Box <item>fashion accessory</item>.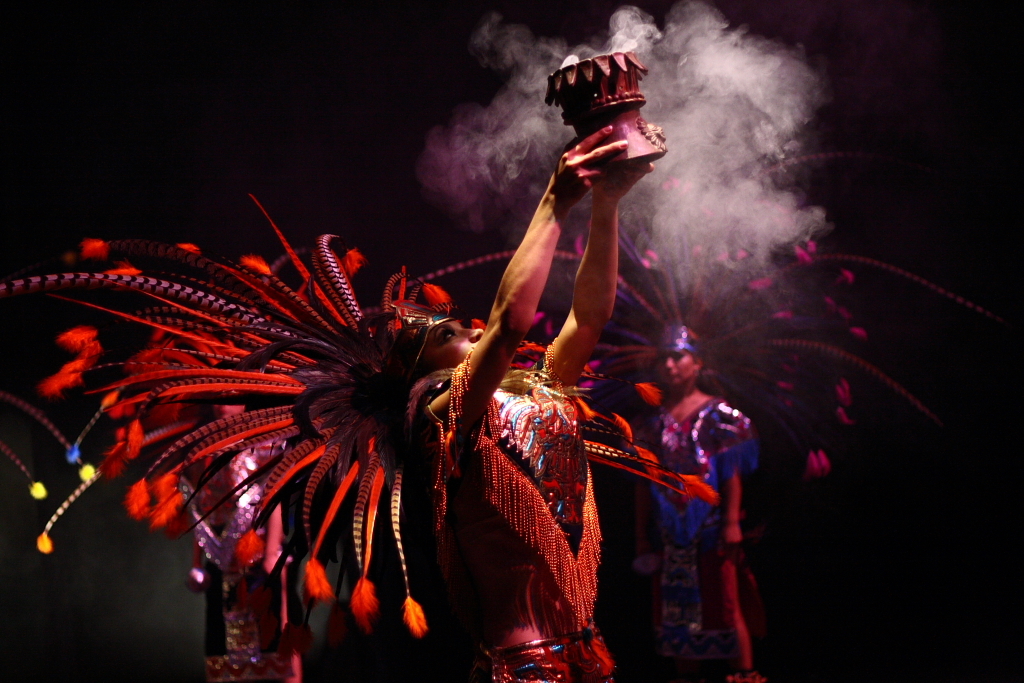
Rect(727, 671, 762, 682).
